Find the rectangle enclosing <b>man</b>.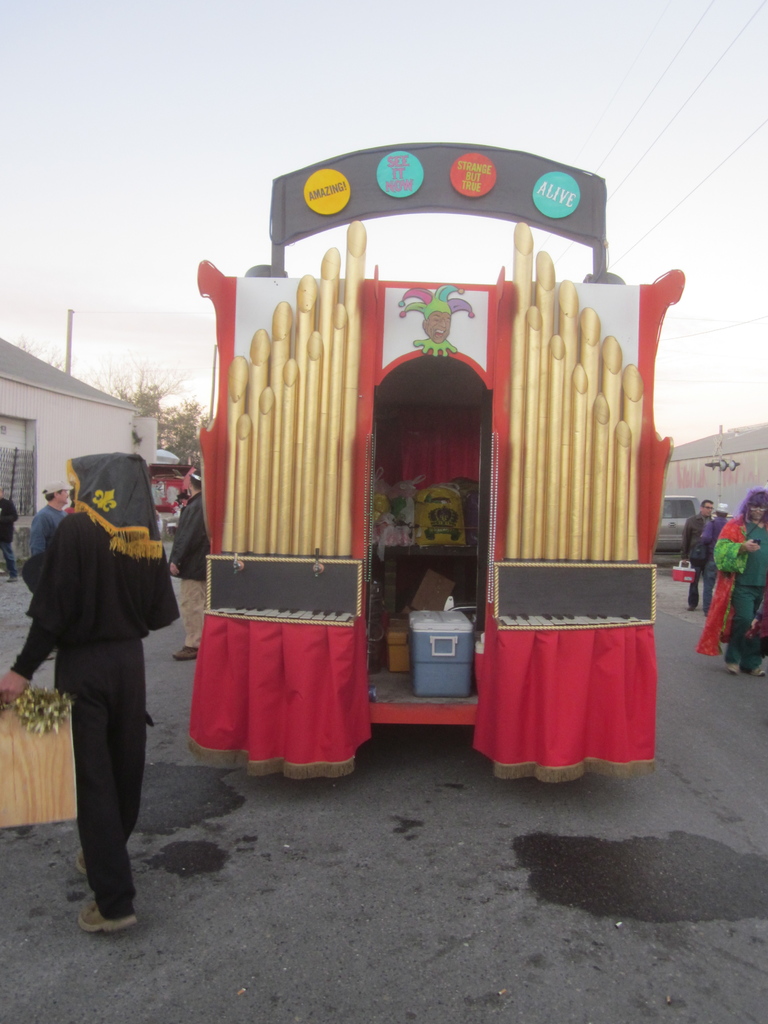
28,480,65,554.
